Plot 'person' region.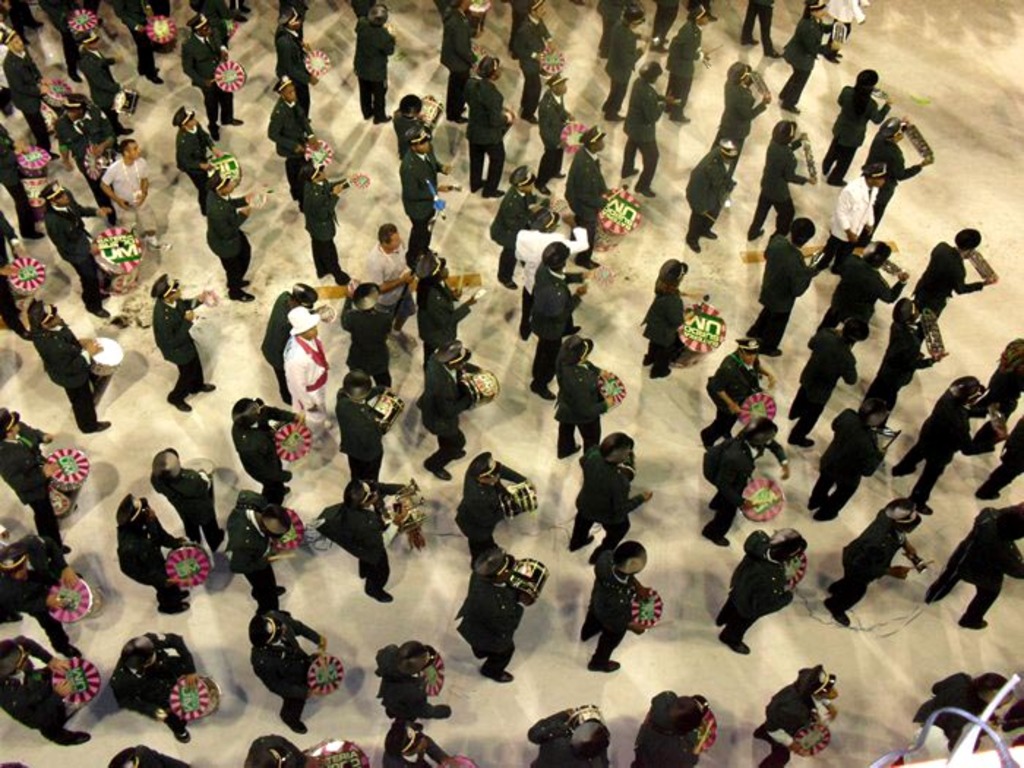
Plotted at (left=0, top=23, right=56, bottom=145).
